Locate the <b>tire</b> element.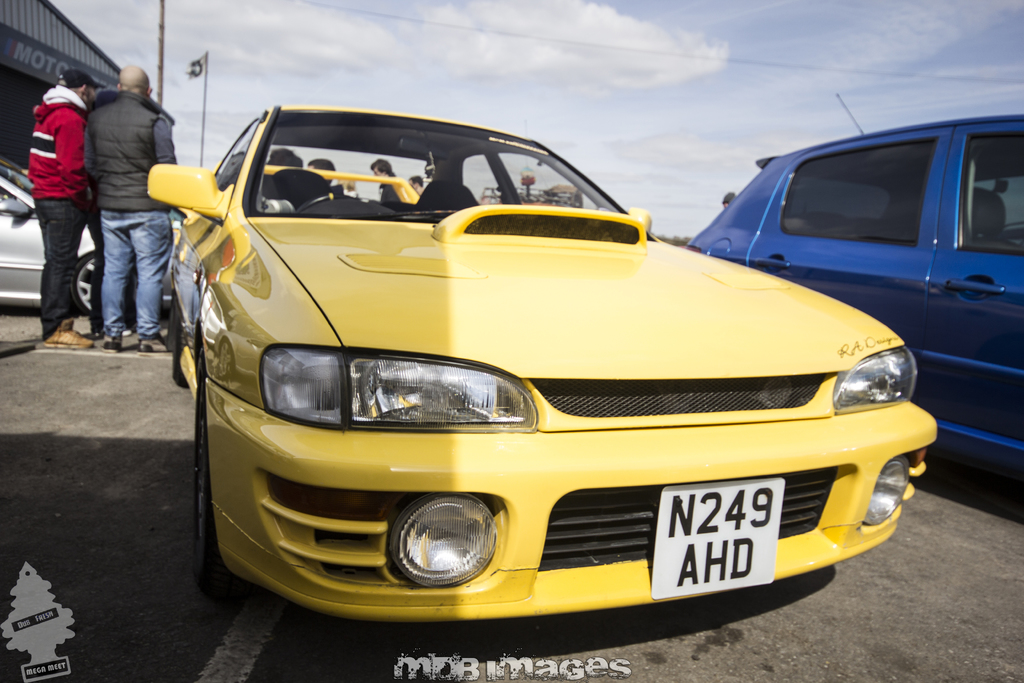
Element bbox: Rect(187, 338, 221, 586).
